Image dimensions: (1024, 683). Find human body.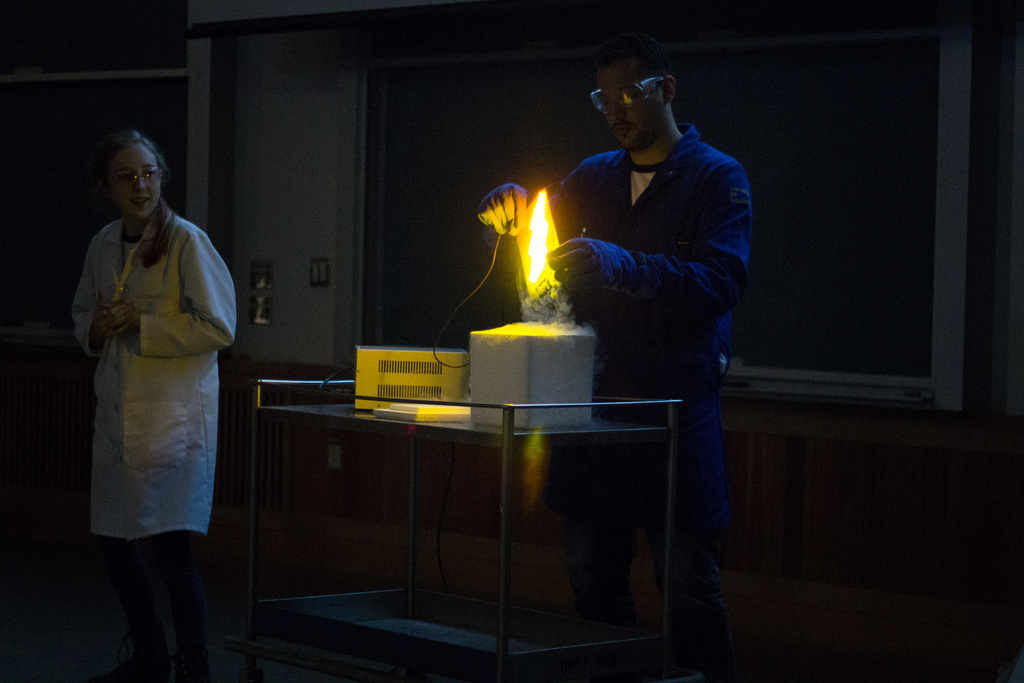
pyautogui.locateOnScreen(78, 147, 237, 682).
